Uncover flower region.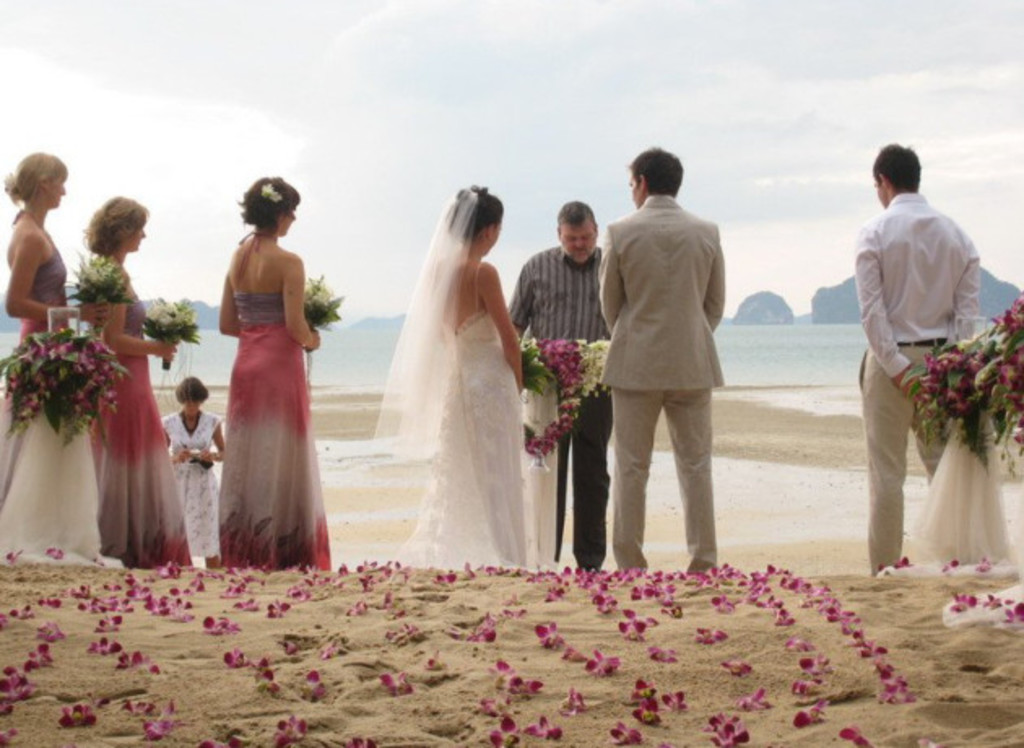
Uncovered: region(270, 722, 304, 746).
